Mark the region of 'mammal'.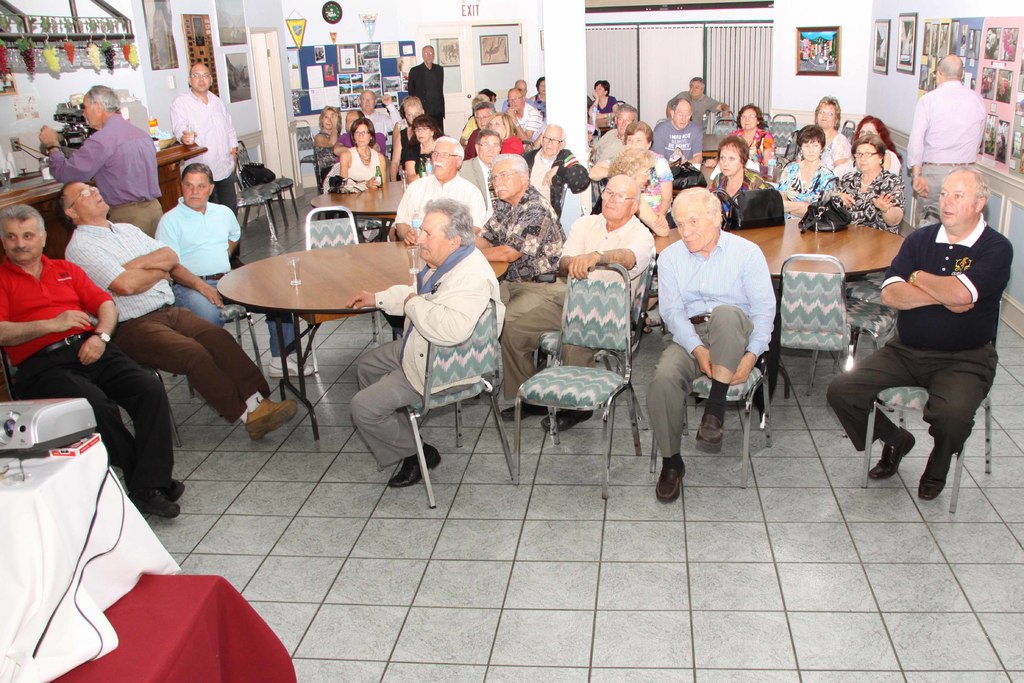
Region: 596,104,641,151.
